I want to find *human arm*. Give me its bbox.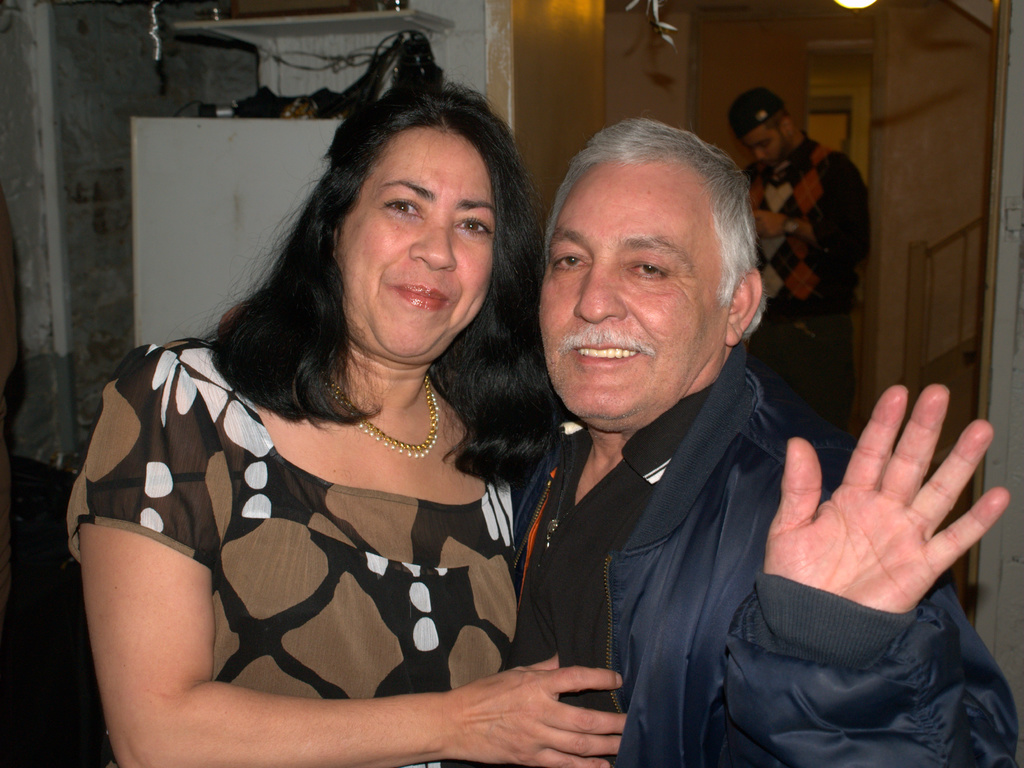
crop(741, 368, 1016, 746).
